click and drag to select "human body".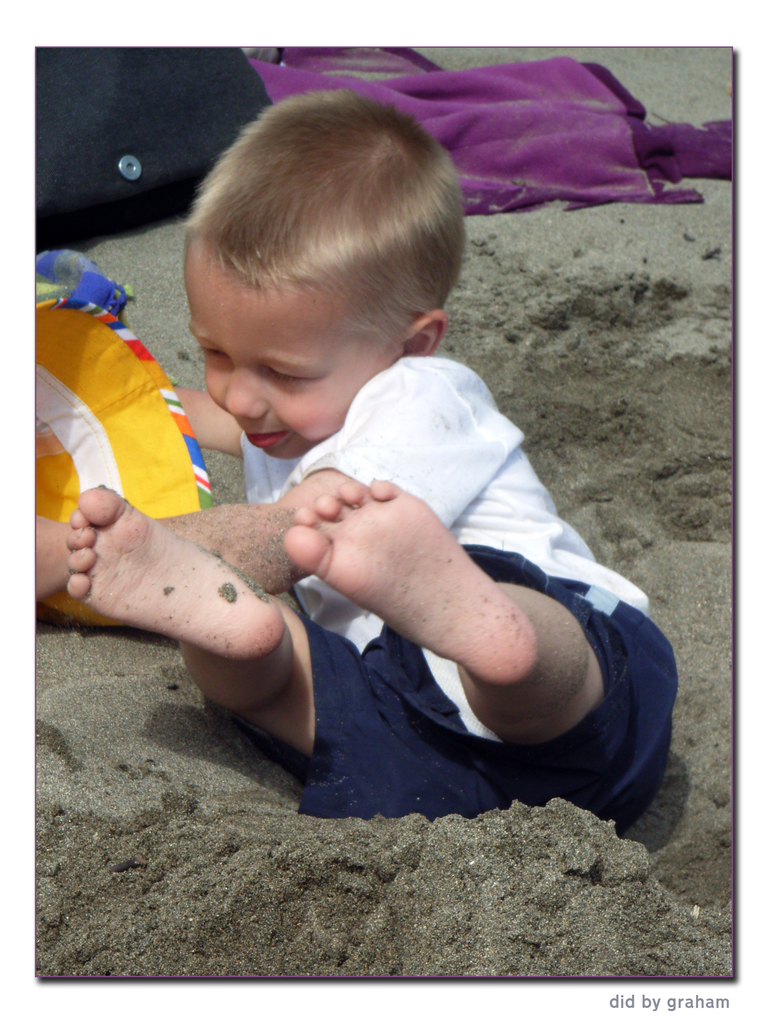
Selection: bbox(63, 129, 690, 839).
